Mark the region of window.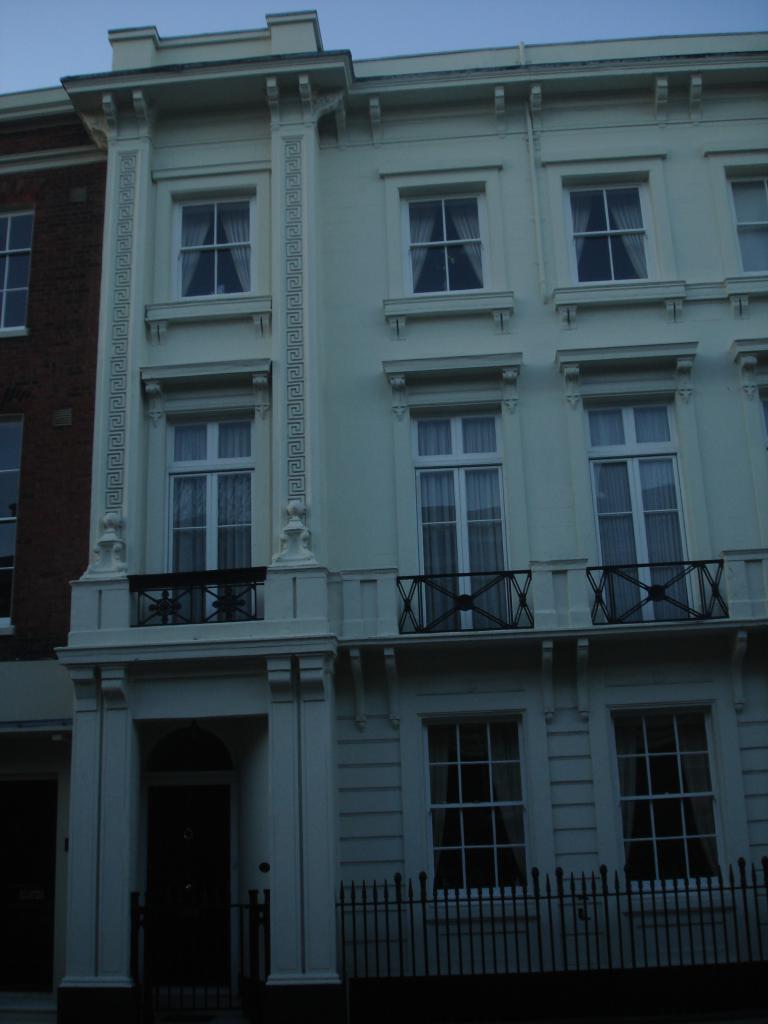
Region: bbox=(395, 189, 505, 294).
